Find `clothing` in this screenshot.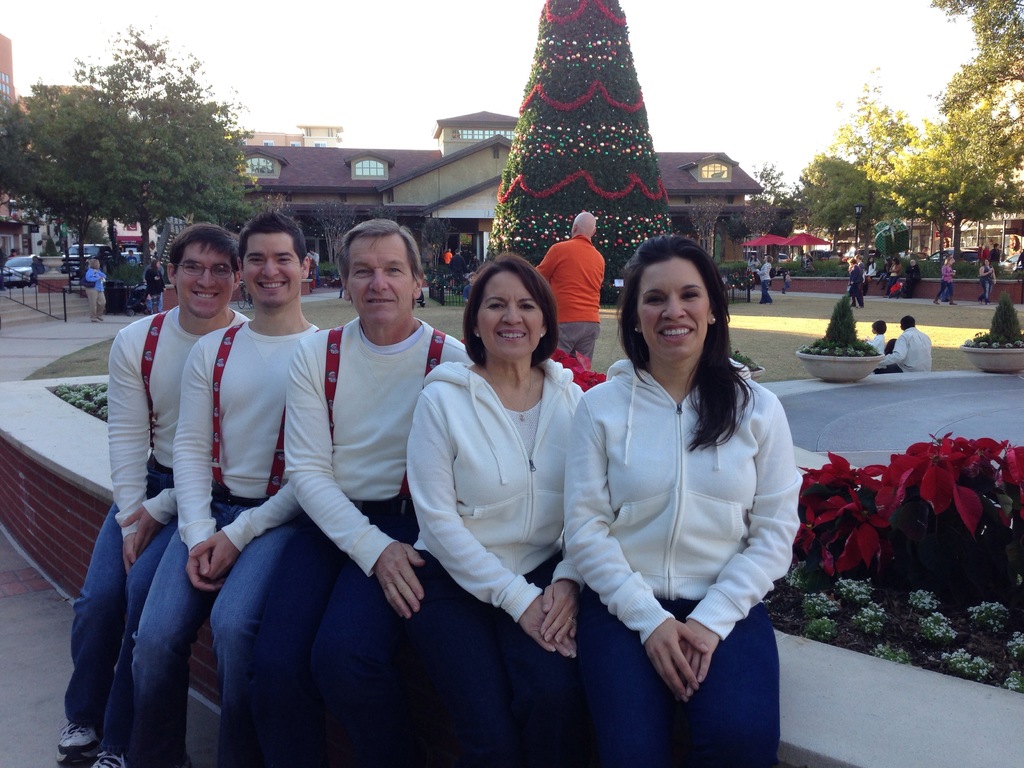
The bounding box for `clothing` is 131/316/325/765.
